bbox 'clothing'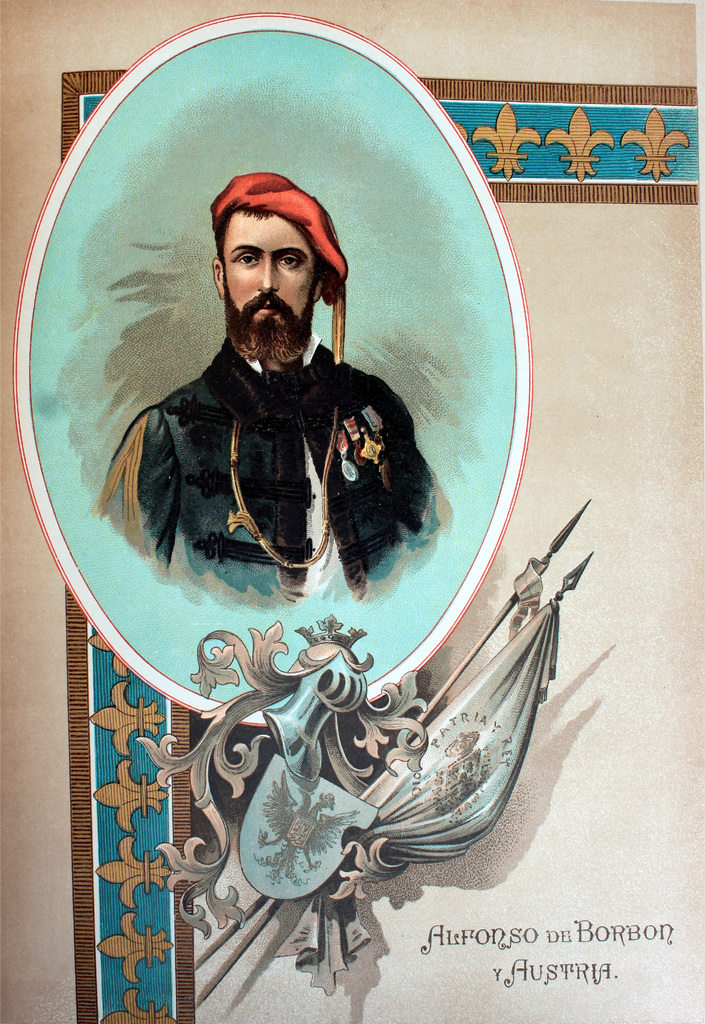
x1=101, y1=330, x2=460, y2=615
